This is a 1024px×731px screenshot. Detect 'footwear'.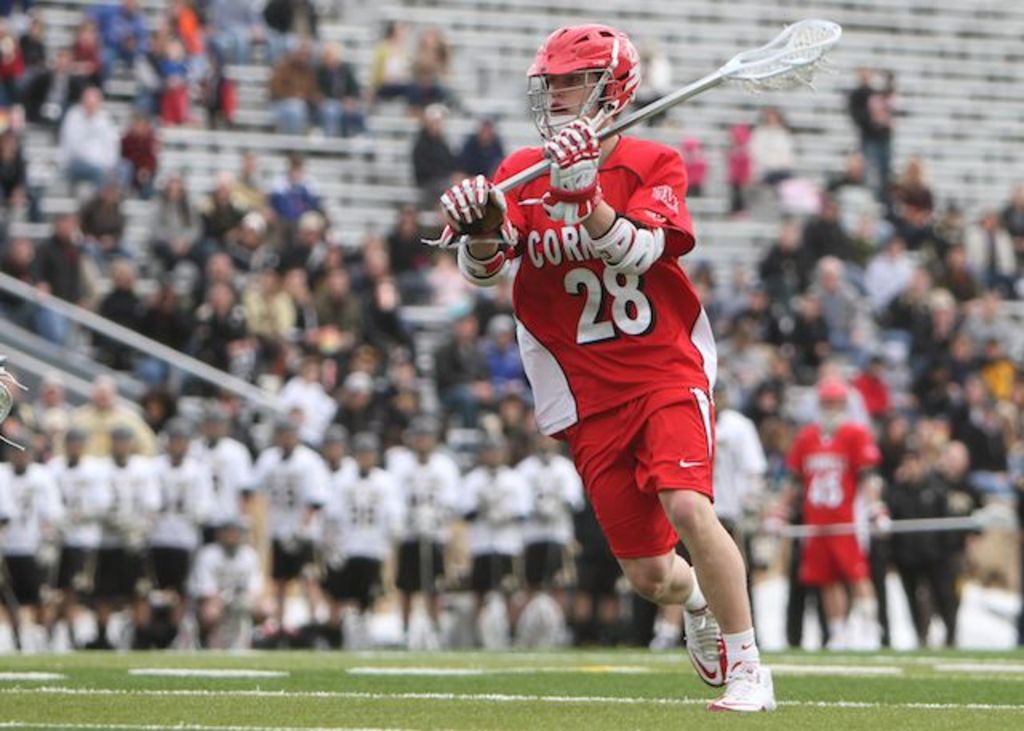
l=680, t=603, r=718, b=688.
